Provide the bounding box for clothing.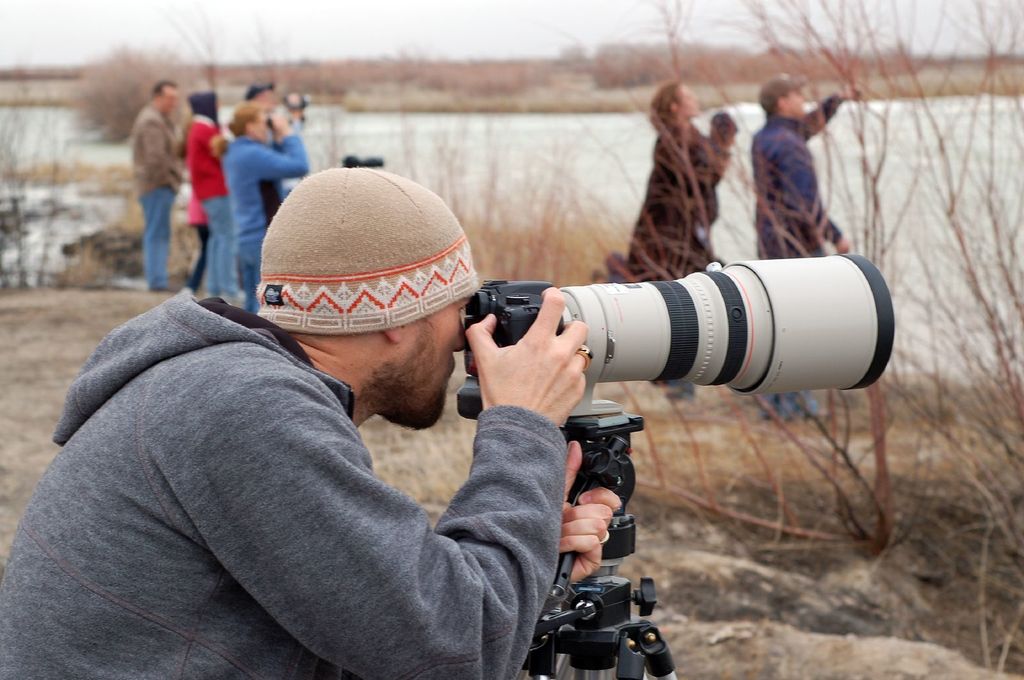
140 108 179 296.
